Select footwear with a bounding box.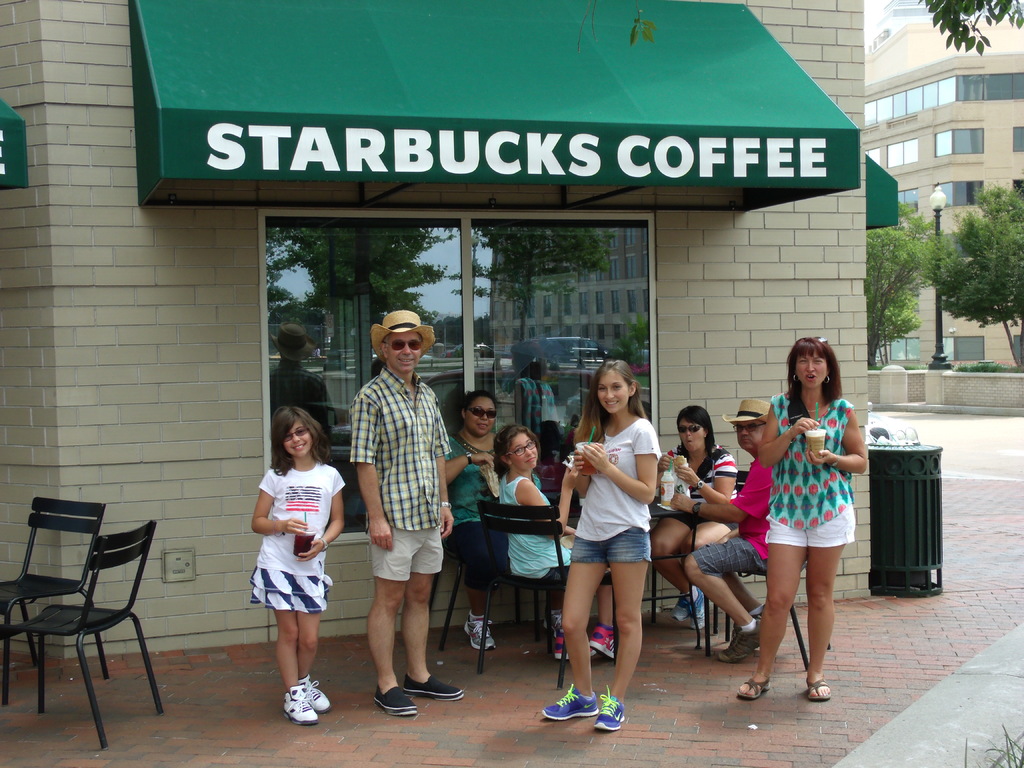
BBox(465, 611, 497, 647).
